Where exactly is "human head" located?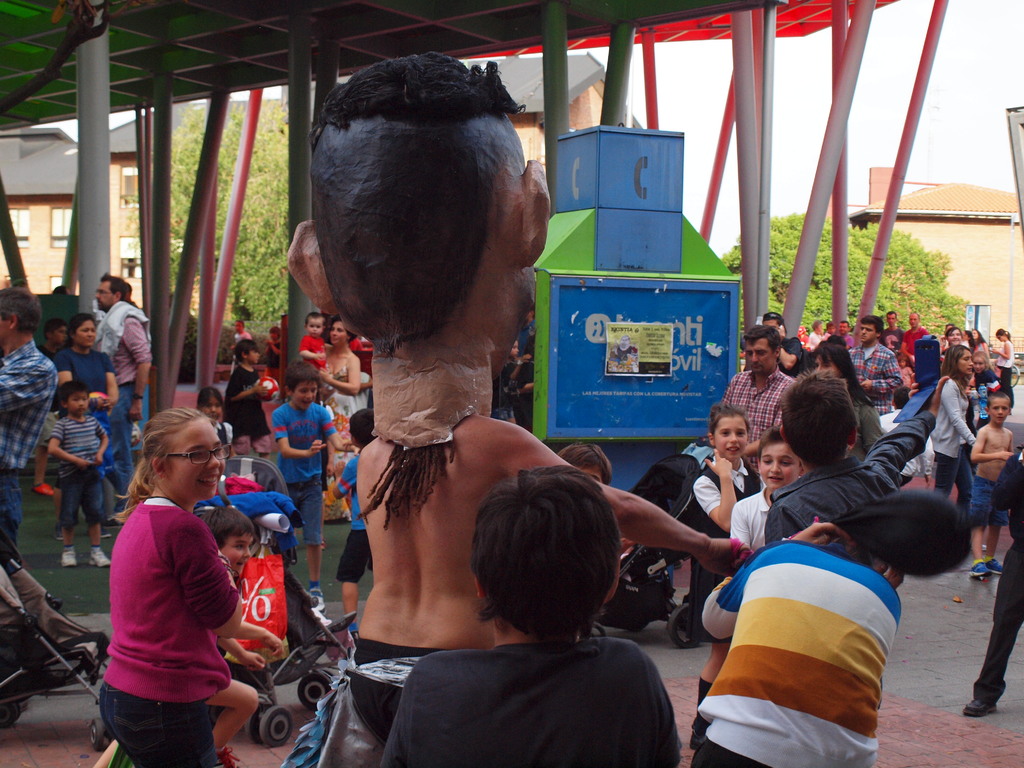
Its bounding box is <region>288, 361, 320, 410</region>.
